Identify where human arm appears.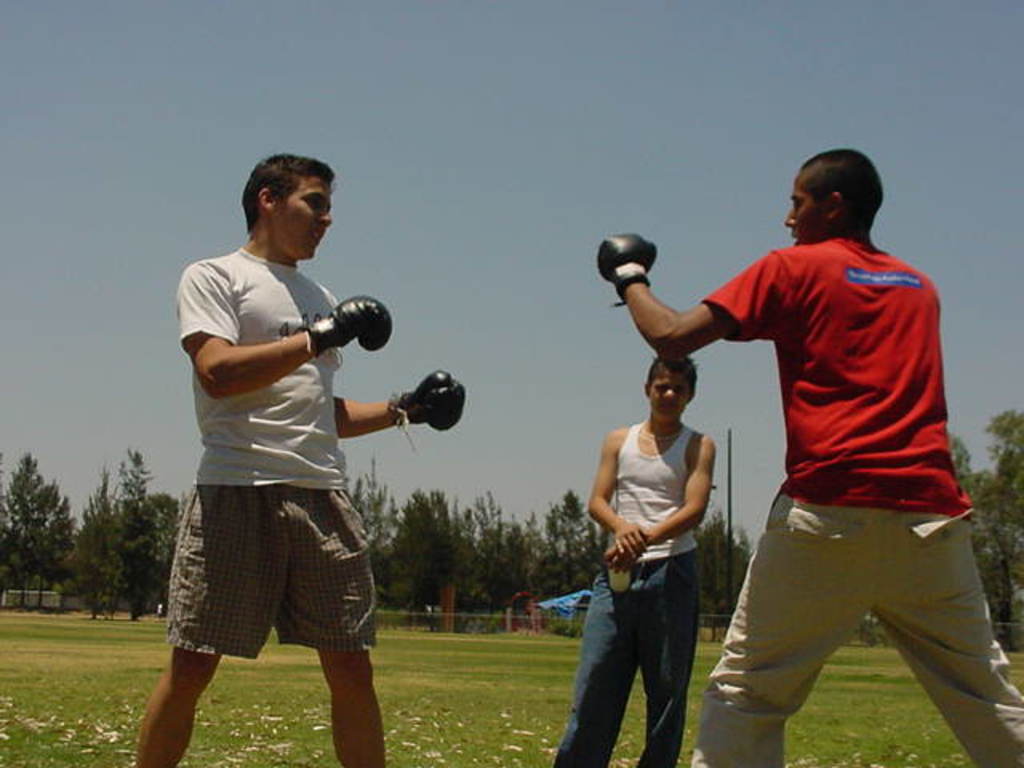
Appears at select_region(184, 262, 392, 389).
